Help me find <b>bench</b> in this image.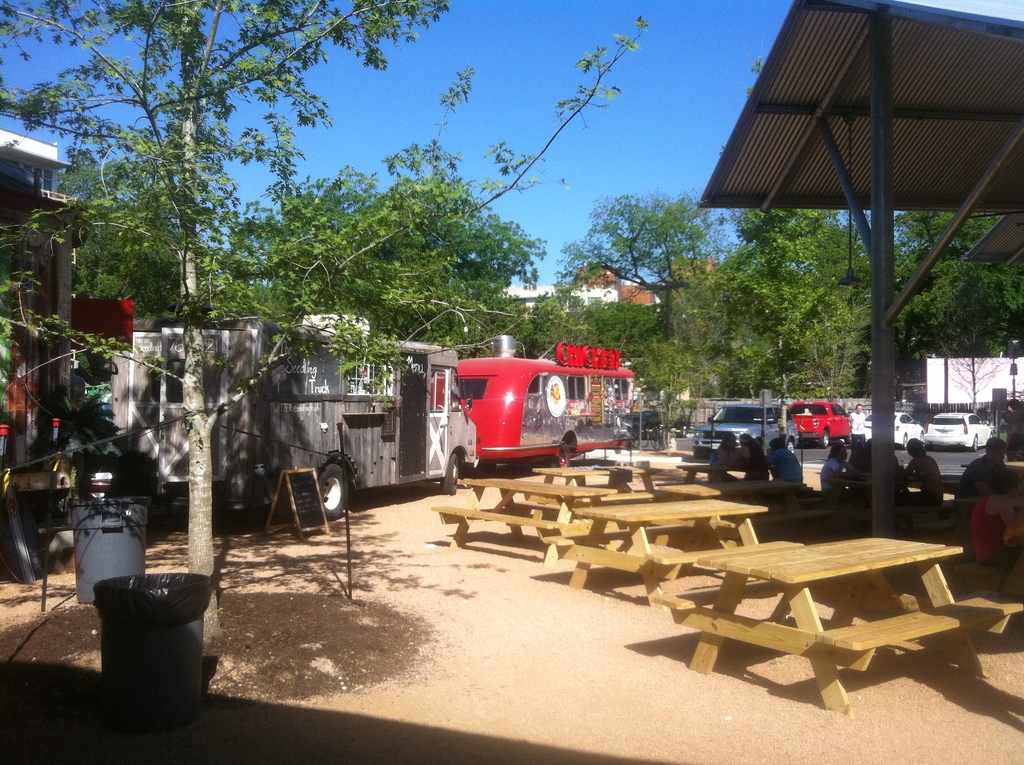
Found it: [650, 536, 1023, 720].
